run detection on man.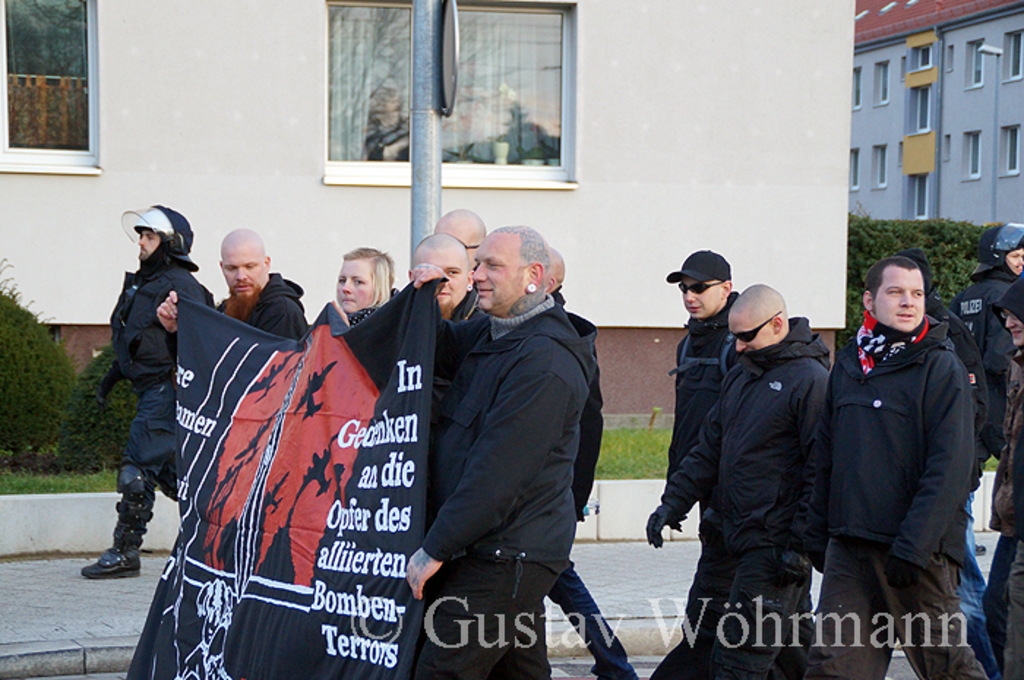
Result: (75, 196, 221, 583).
